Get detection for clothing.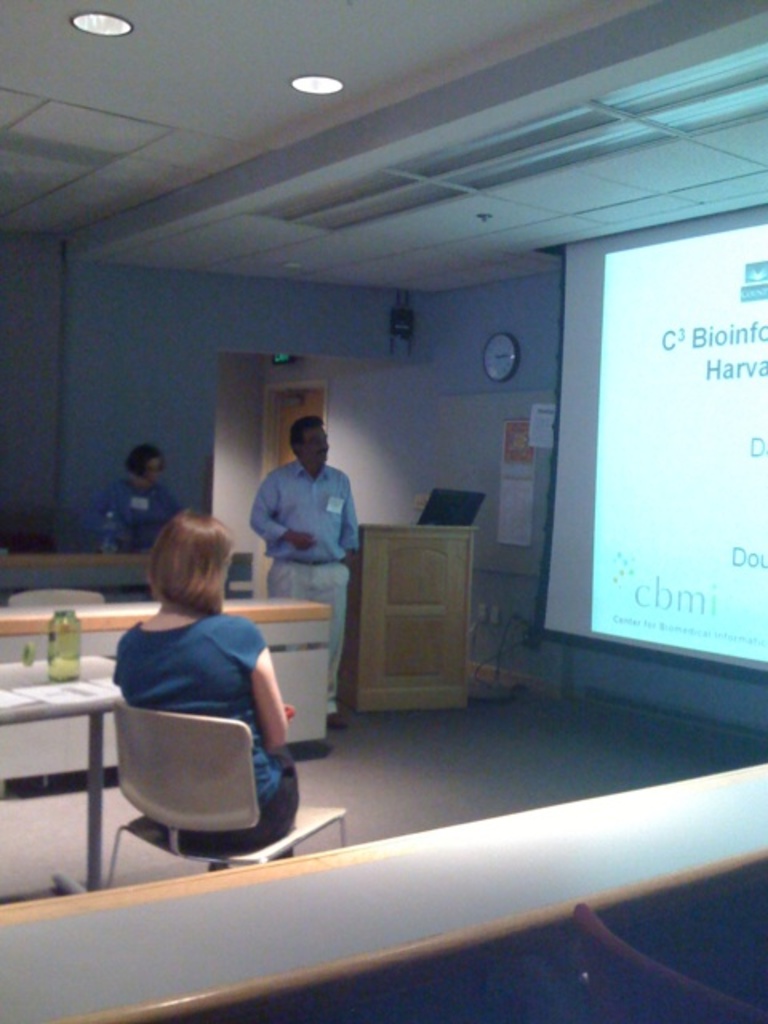
Detection: 114:610:302:858.
